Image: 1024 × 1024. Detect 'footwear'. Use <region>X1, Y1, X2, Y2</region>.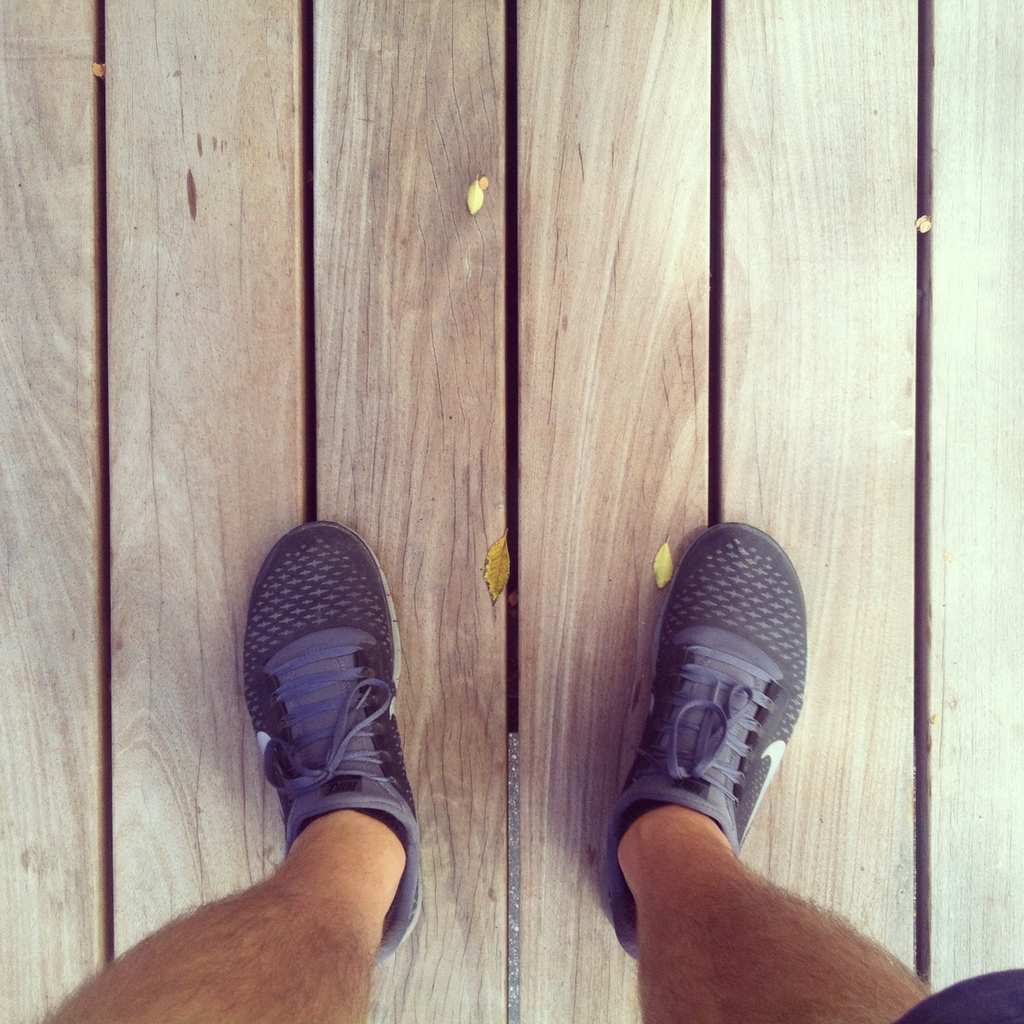
<region>620, 527, 806, 948</region>.
